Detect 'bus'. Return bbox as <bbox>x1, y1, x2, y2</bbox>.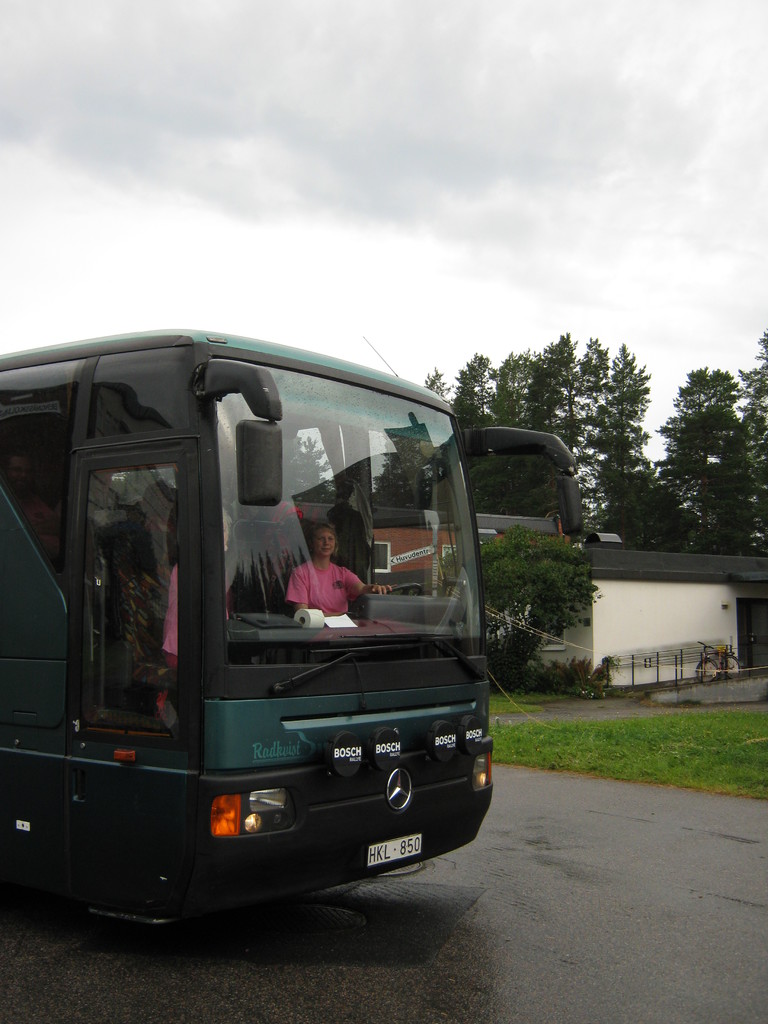
<bbox>0, 321, 589, 938</bbox>.
